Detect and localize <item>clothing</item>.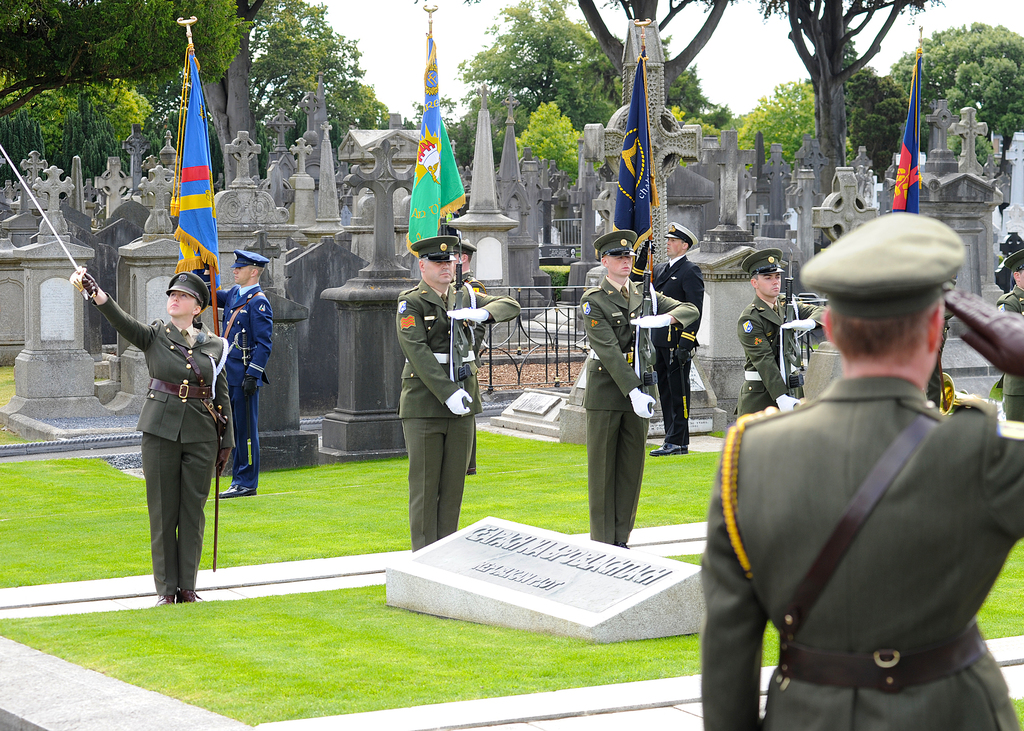
Localized at <bbox>584, 279, 701, 552</bbox>.
